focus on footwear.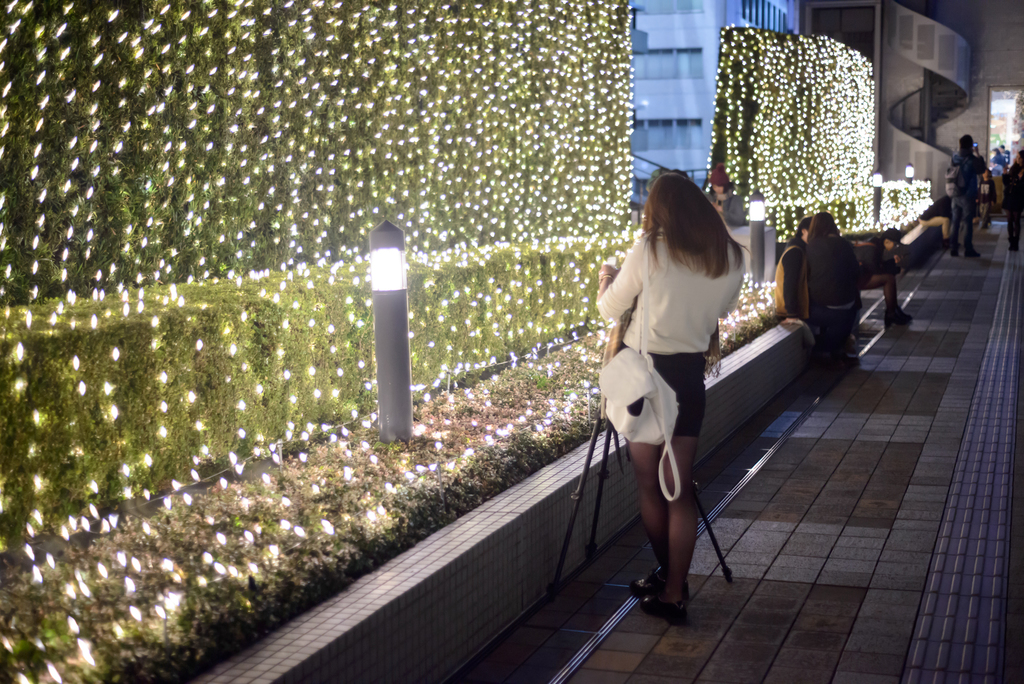
Focused at crop(627, 567, 698, 602).
